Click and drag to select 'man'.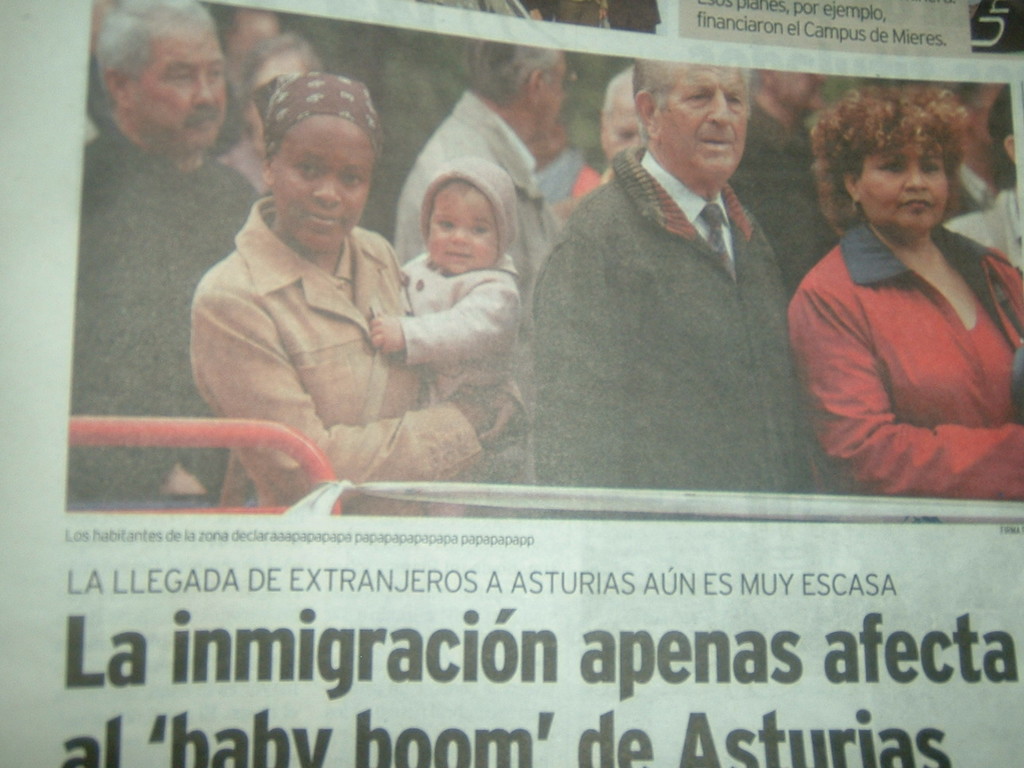
Selection: rect(66, 0, 262, 495).
